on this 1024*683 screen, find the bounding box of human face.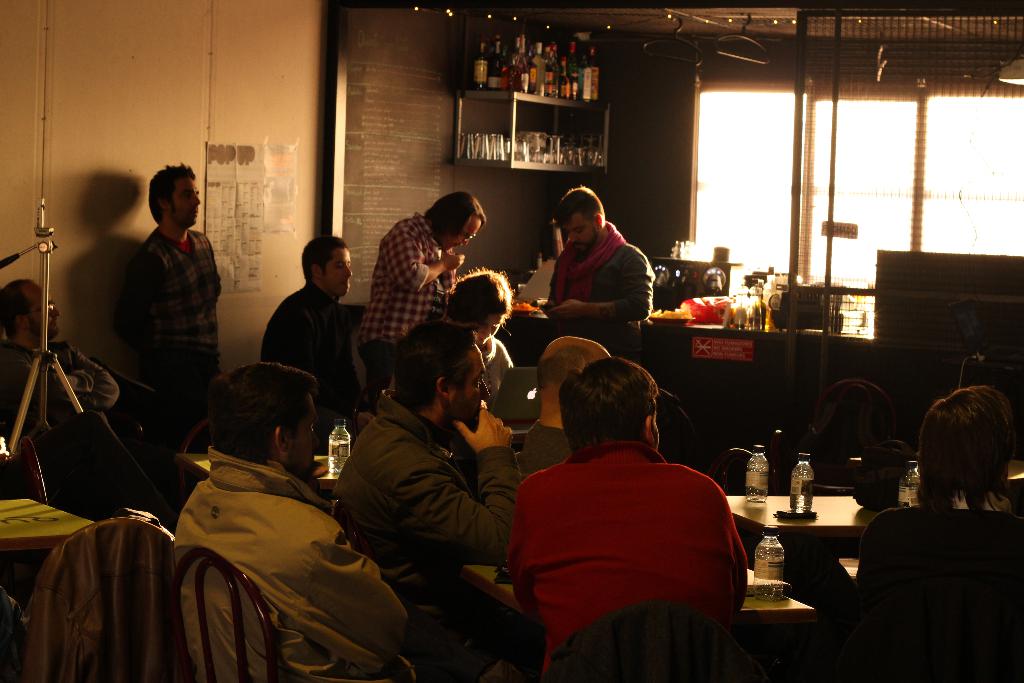
Bounding box: (564, 211, 596, 252).
